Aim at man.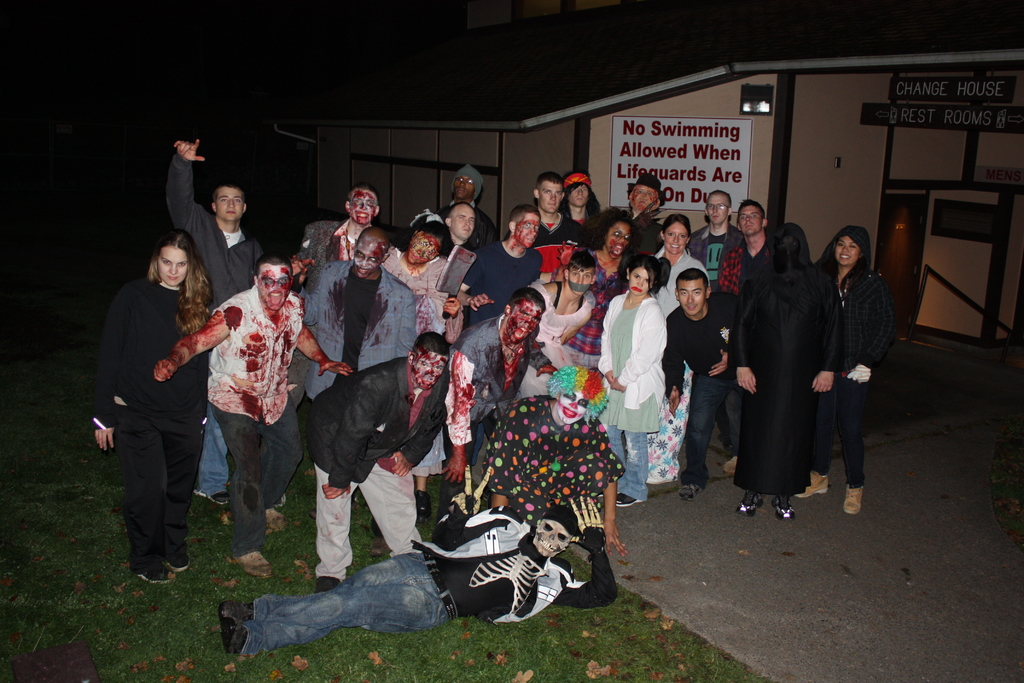
Aimed at box(470, 206, 548, 320).
